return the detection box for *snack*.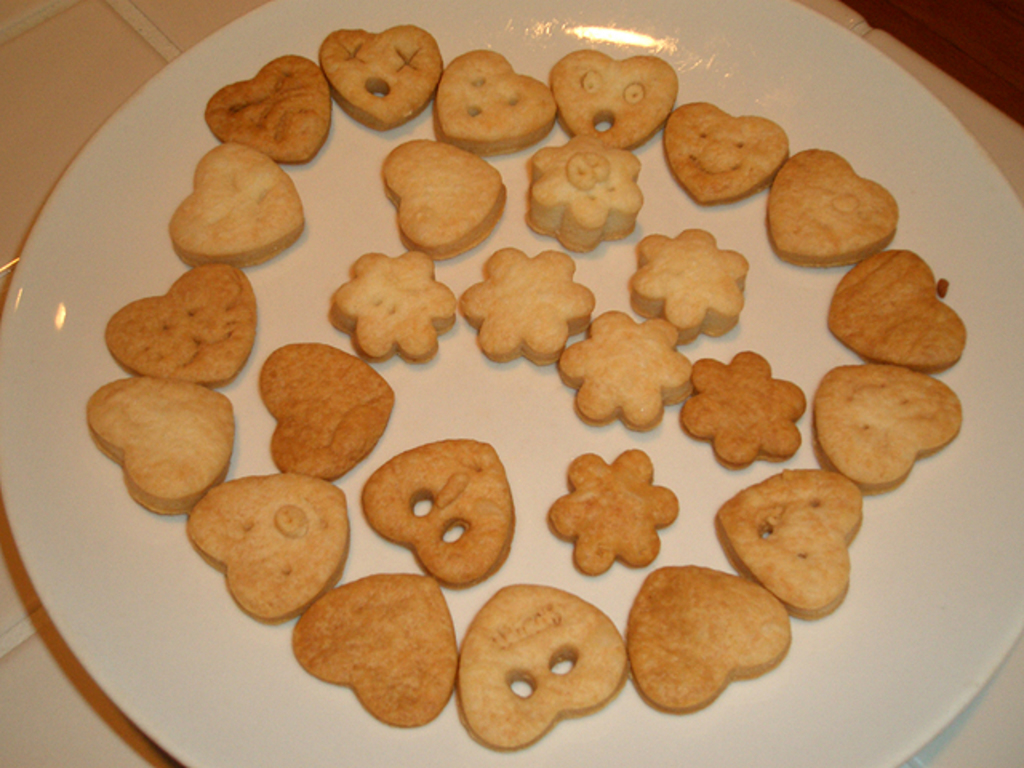
166:142:306:269.
